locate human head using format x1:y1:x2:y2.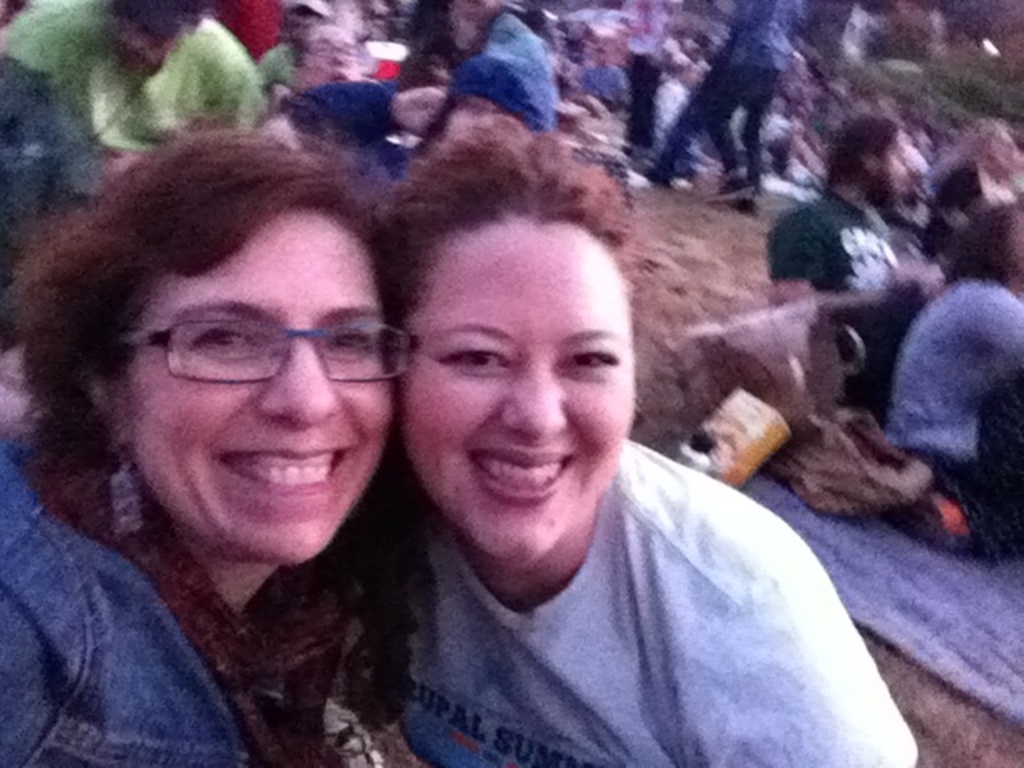
456:0:504:26.
